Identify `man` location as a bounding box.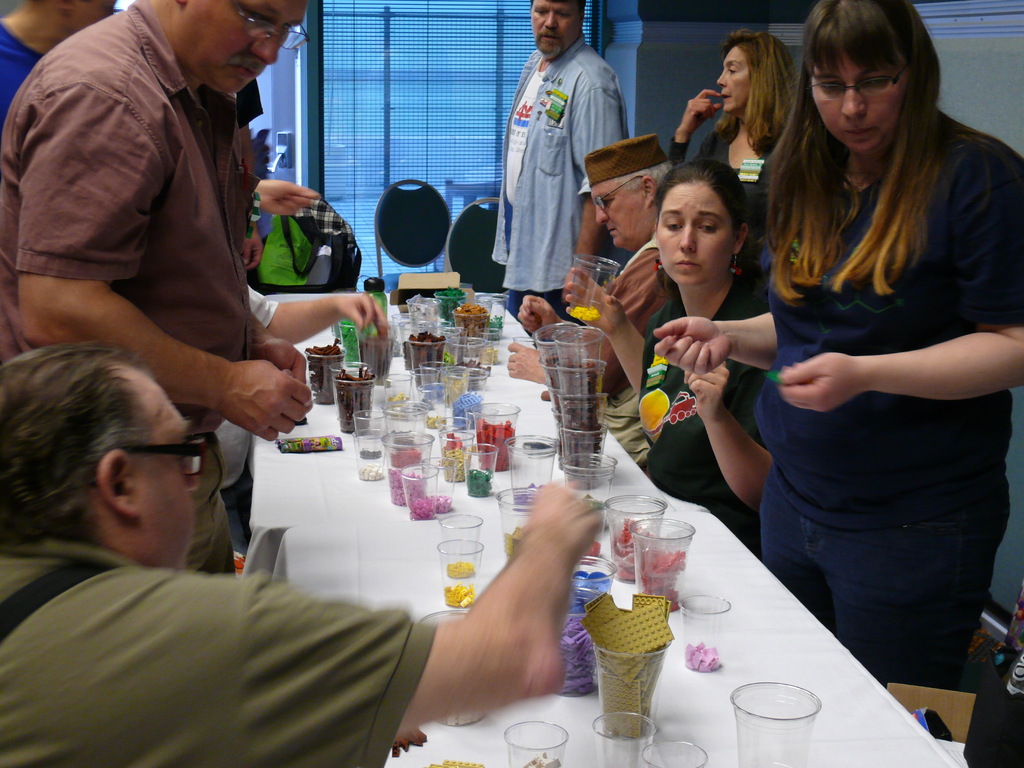
BBox(0, 0, 346, 589).
